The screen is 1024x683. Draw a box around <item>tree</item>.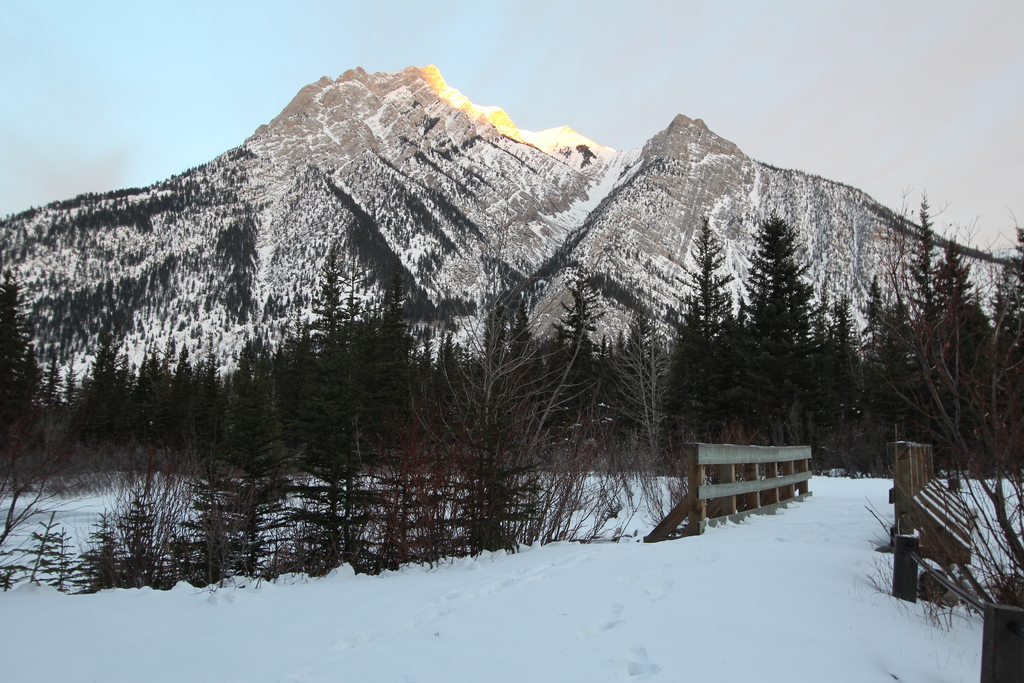
(173, 344, 196, 433).
